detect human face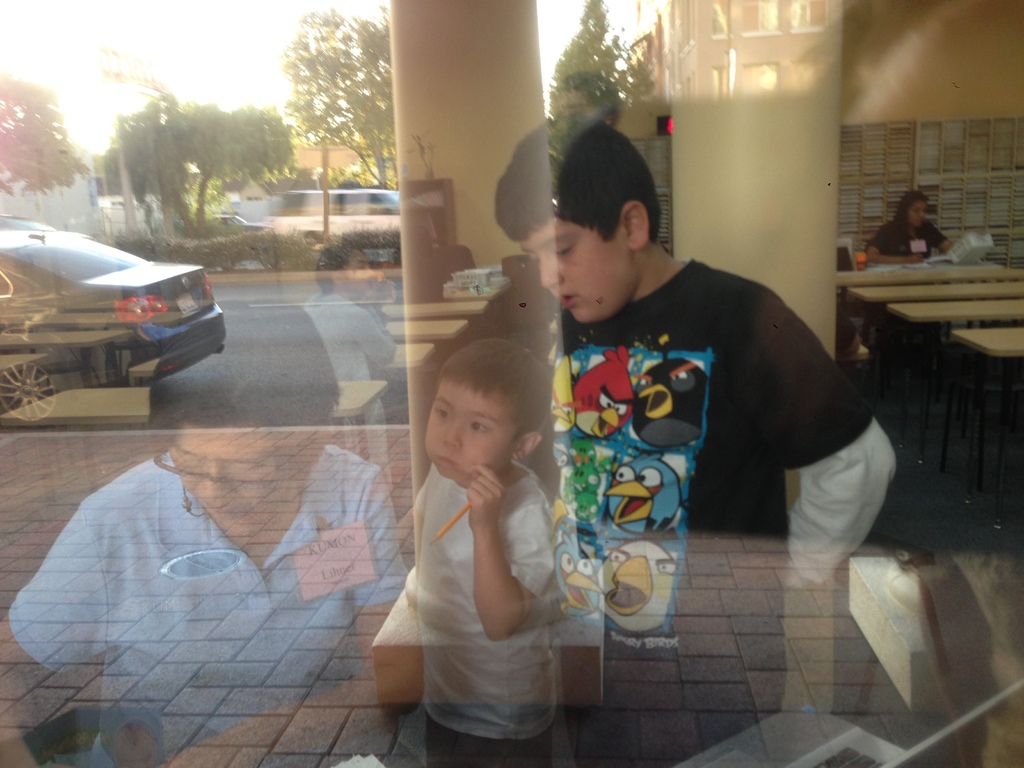
524:206:634:329
